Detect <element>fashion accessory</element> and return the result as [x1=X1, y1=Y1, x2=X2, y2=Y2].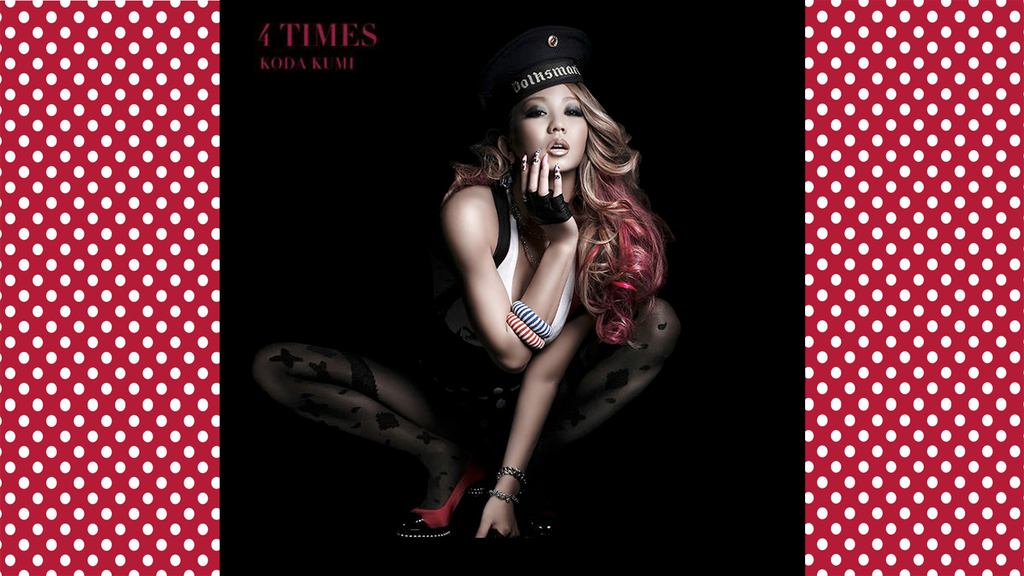
[x1=526, y1=514, x2=559, y2=536].
